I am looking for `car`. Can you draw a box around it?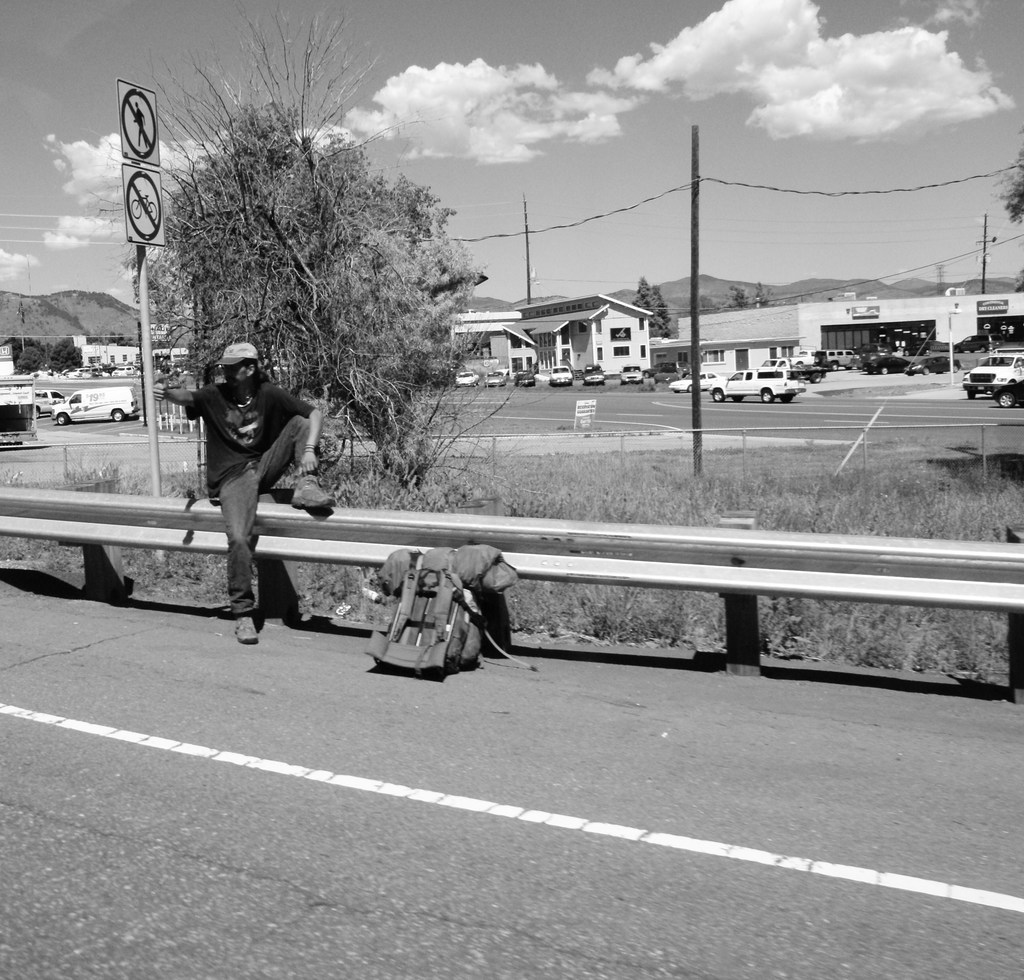
Sure, the bounding box is 581:369:603:386.
